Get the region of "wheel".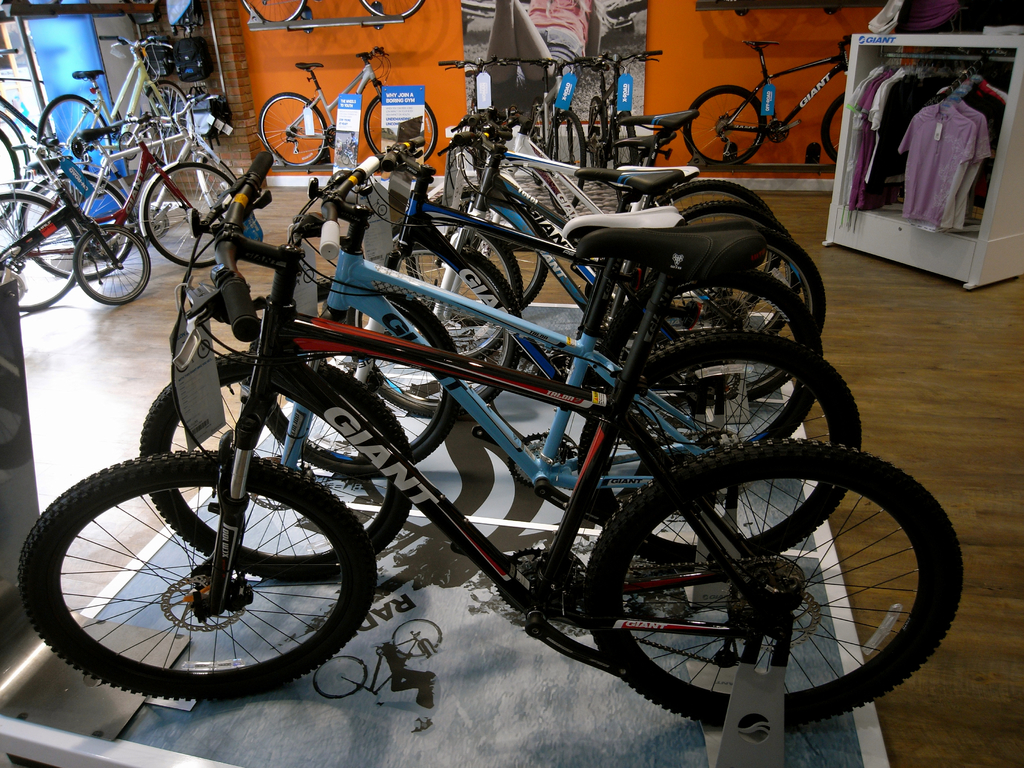
bbox(545, 111, 586, 216).
